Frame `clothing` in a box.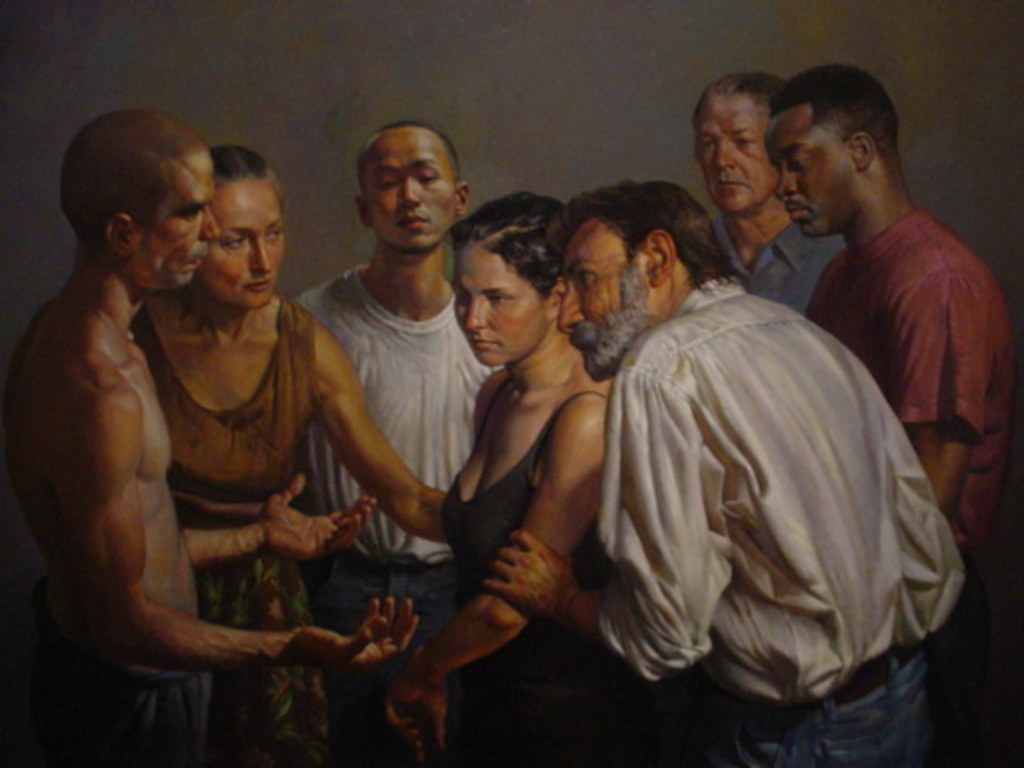
(x1=43, y1=576, x2=208, y2=766).
